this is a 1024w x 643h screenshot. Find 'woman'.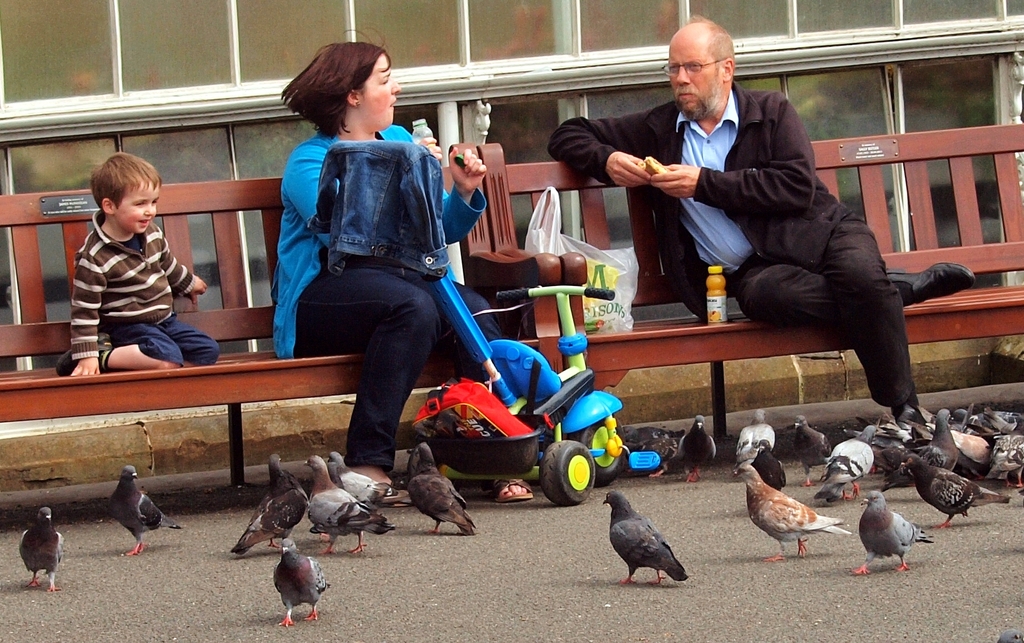
Bounding box: bbox(271, 28, 536, 503).
